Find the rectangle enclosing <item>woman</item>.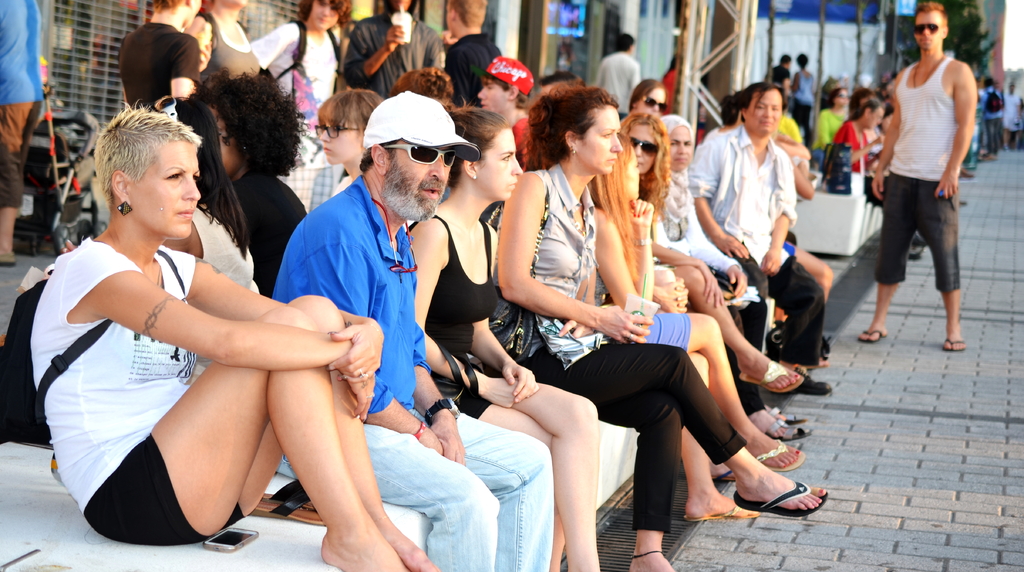
locate(496, 82, 828, 571).
